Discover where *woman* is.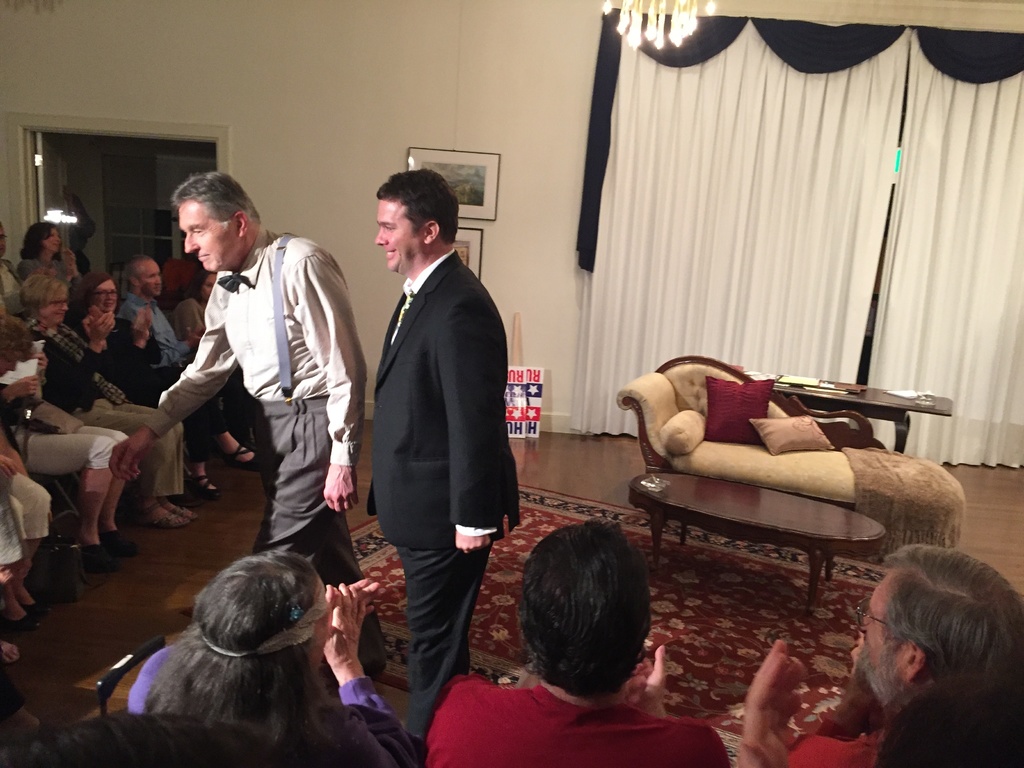
Discovered at 18, 273, 196, 529.
